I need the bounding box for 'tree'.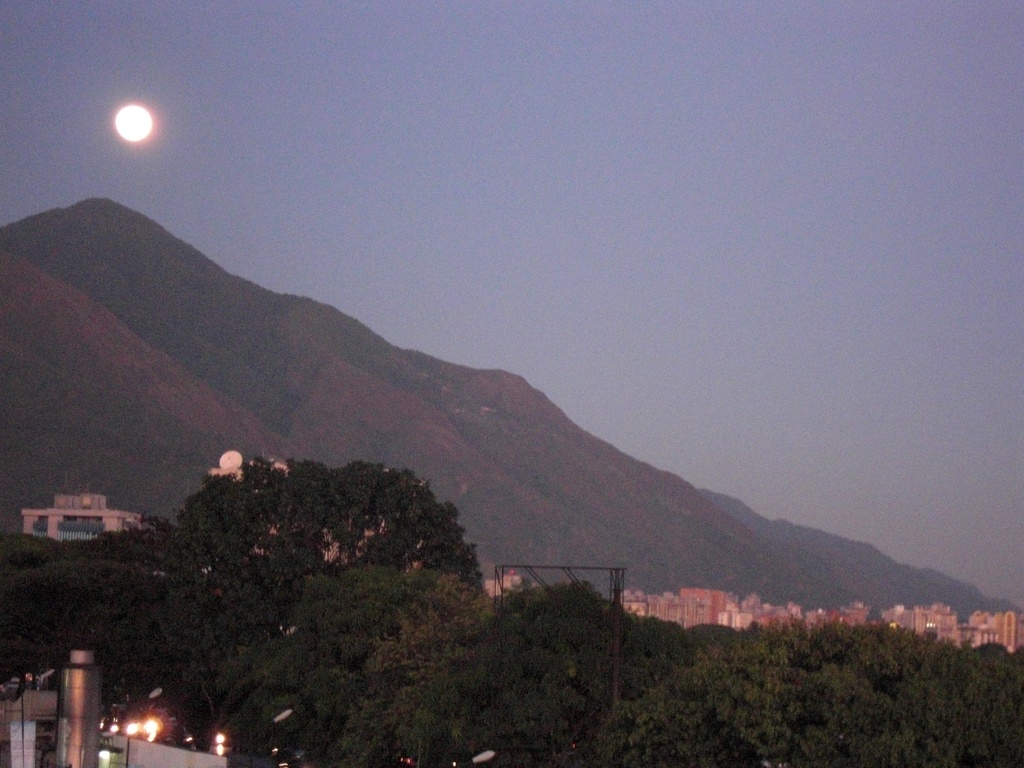
Here it is: 0:559:208:735.
